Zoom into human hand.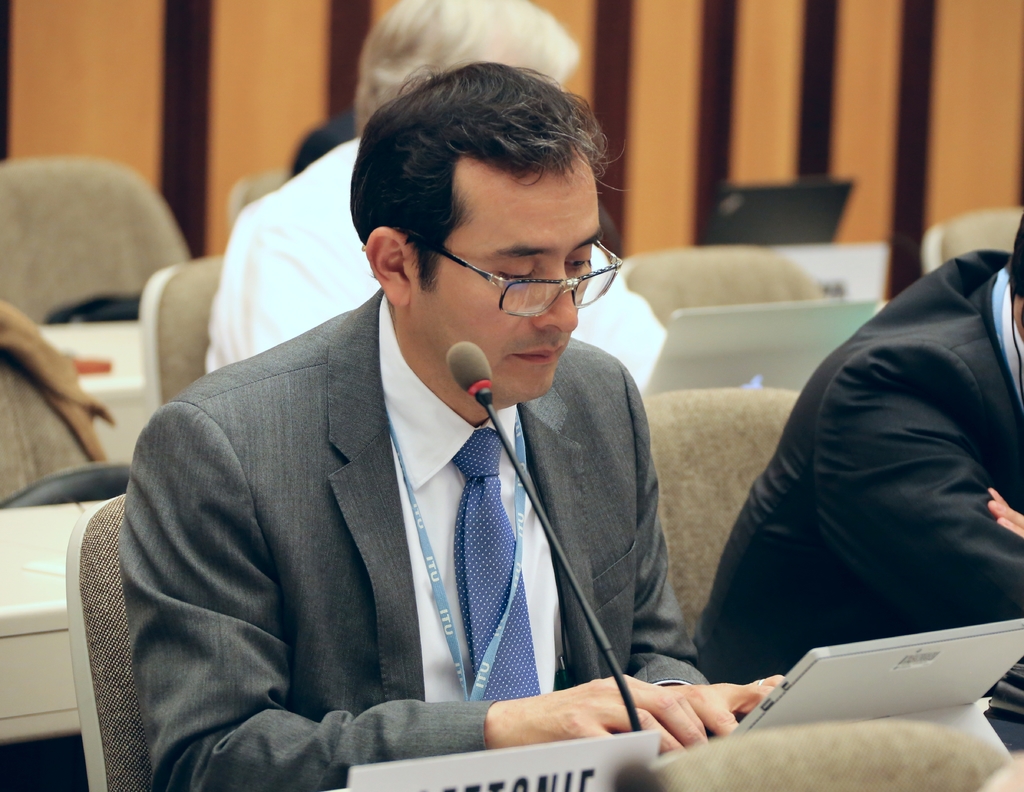
Zoom target: (664, 677, 781, 739).
